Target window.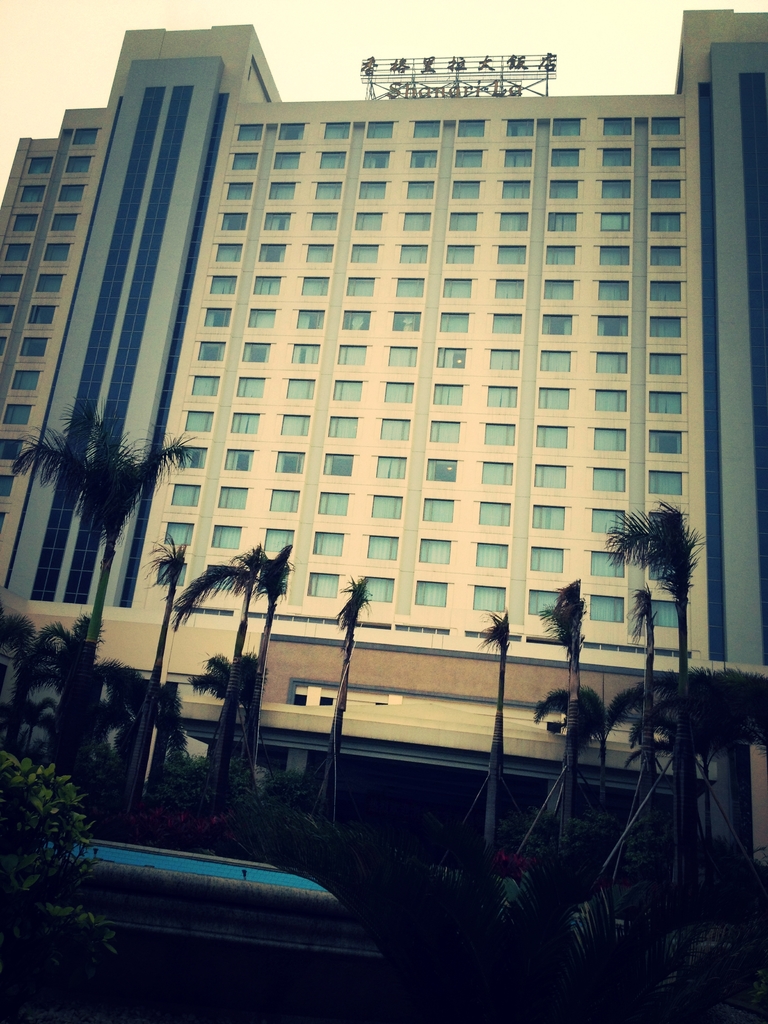
Target region: select_region(497, 214, 529, 231).
